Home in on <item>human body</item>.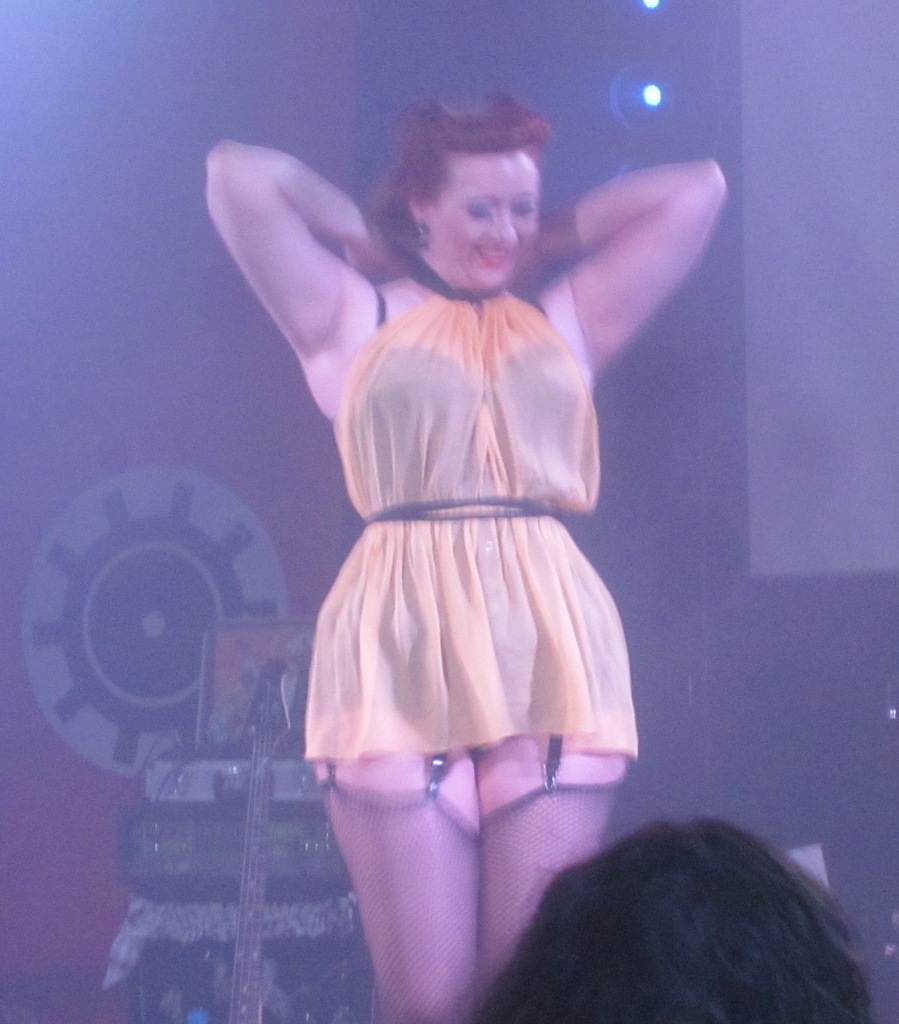
Homed in at bbox=(245, 101, 694, 970).
